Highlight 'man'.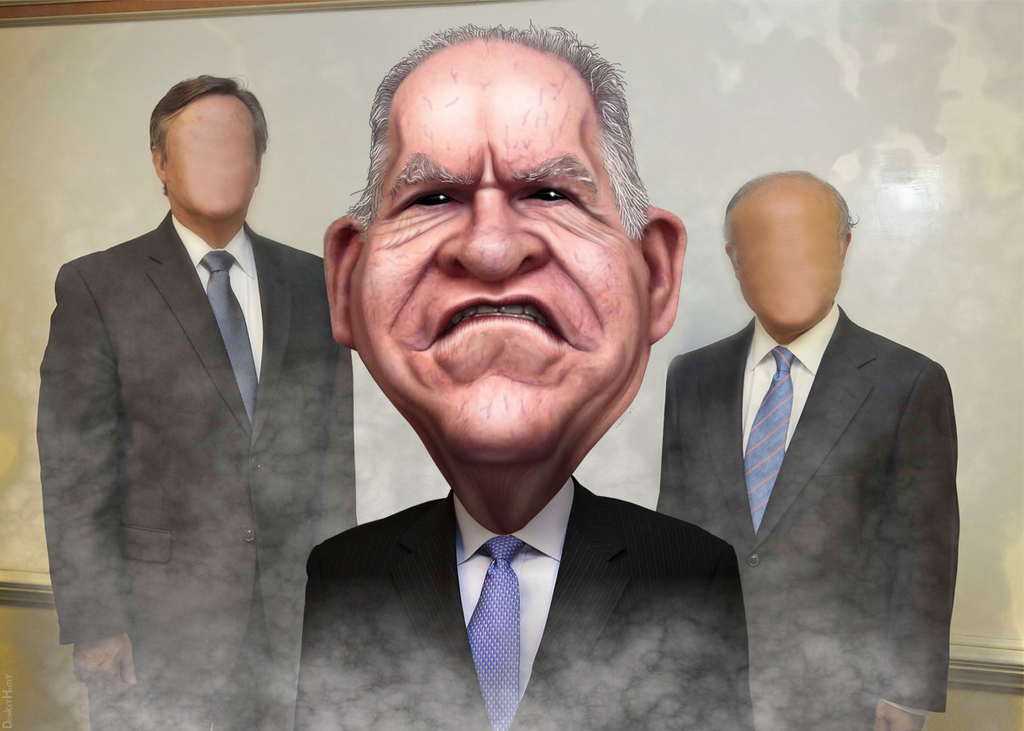
Highlighted region: locate(233, 57, 793, 730).
